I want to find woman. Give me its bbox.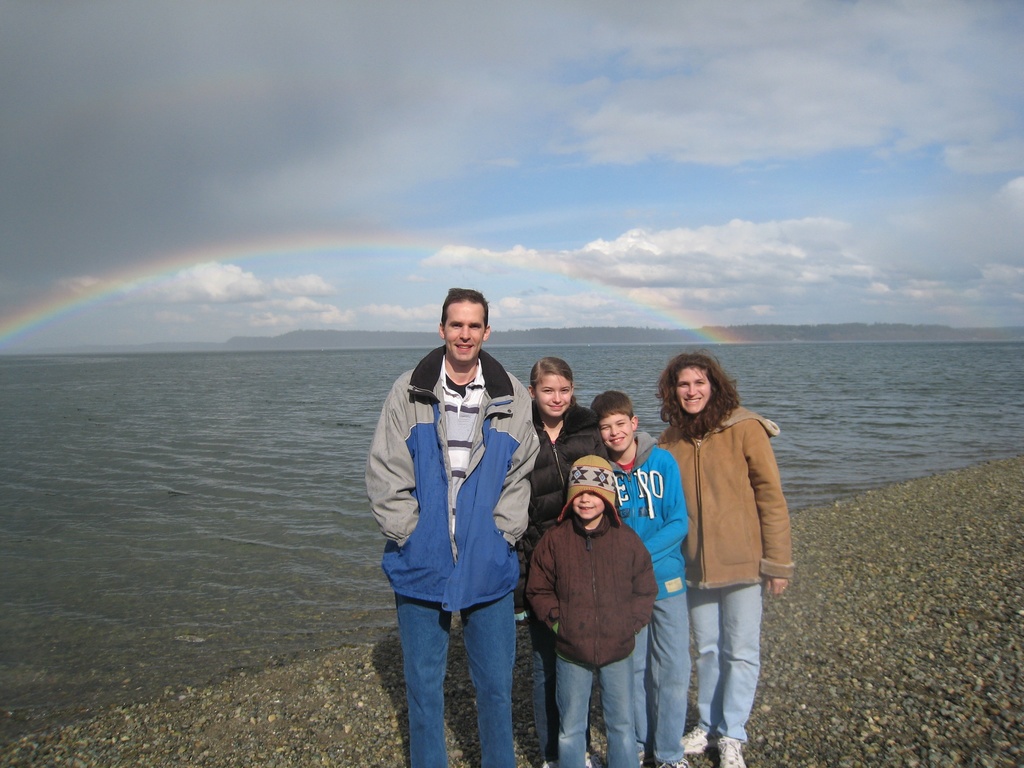
detection(511, 360, 616, 767).
